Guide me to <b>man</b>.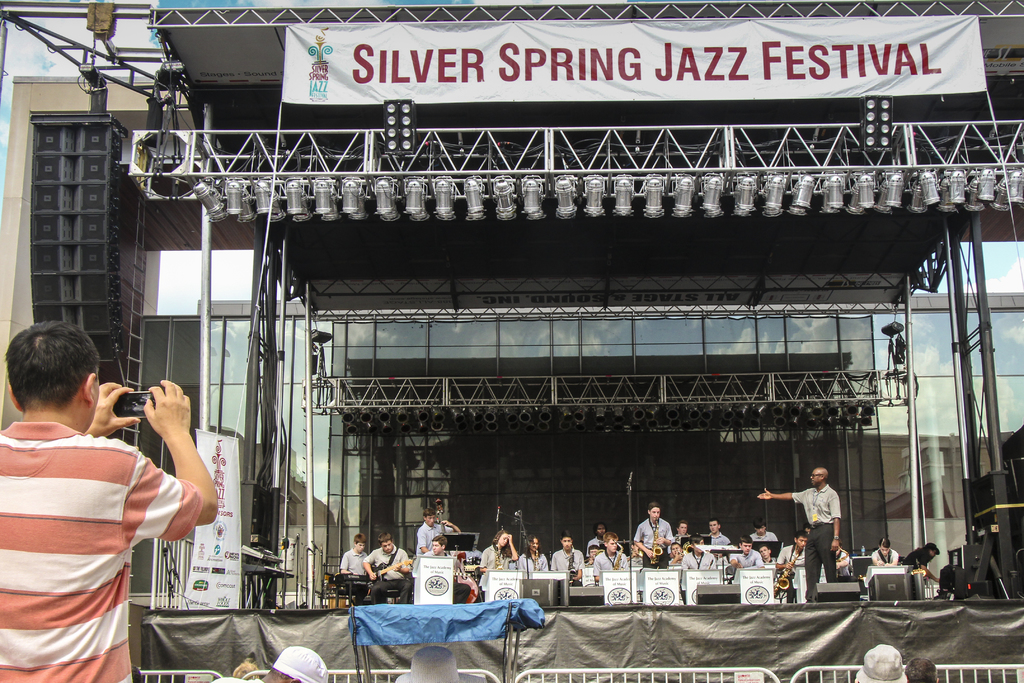
Guidance: x1=5 y1=319 x2=217 y2=664.
